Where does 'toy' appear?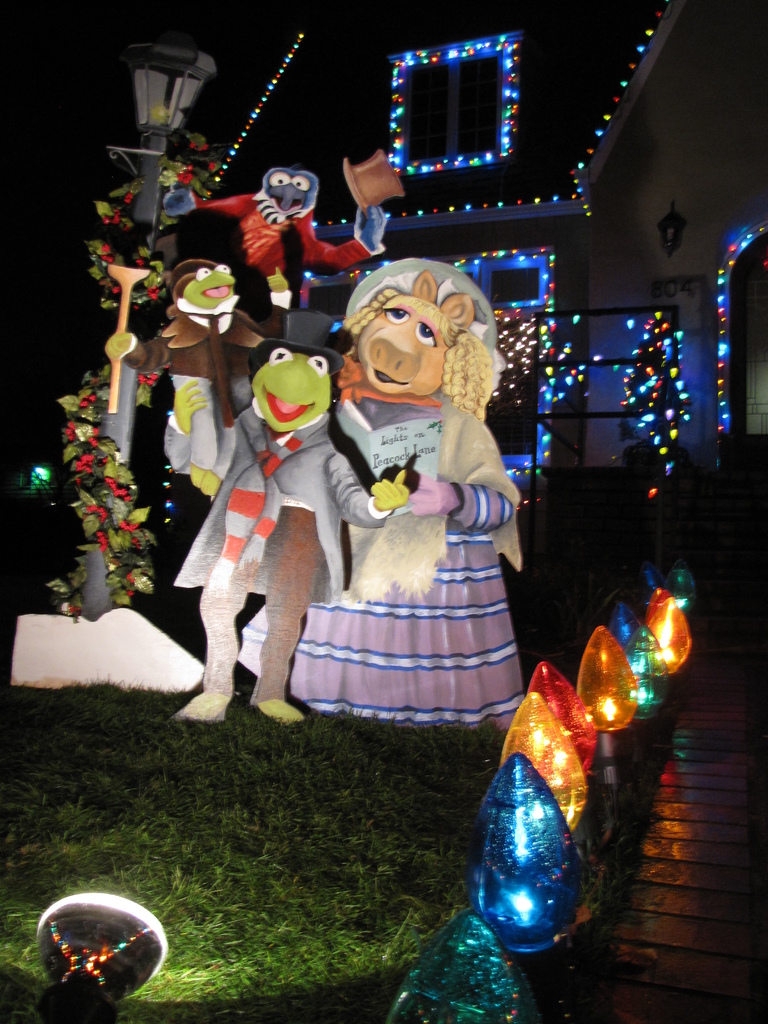
Appears at bbox=(183, 310, 371, 726).
